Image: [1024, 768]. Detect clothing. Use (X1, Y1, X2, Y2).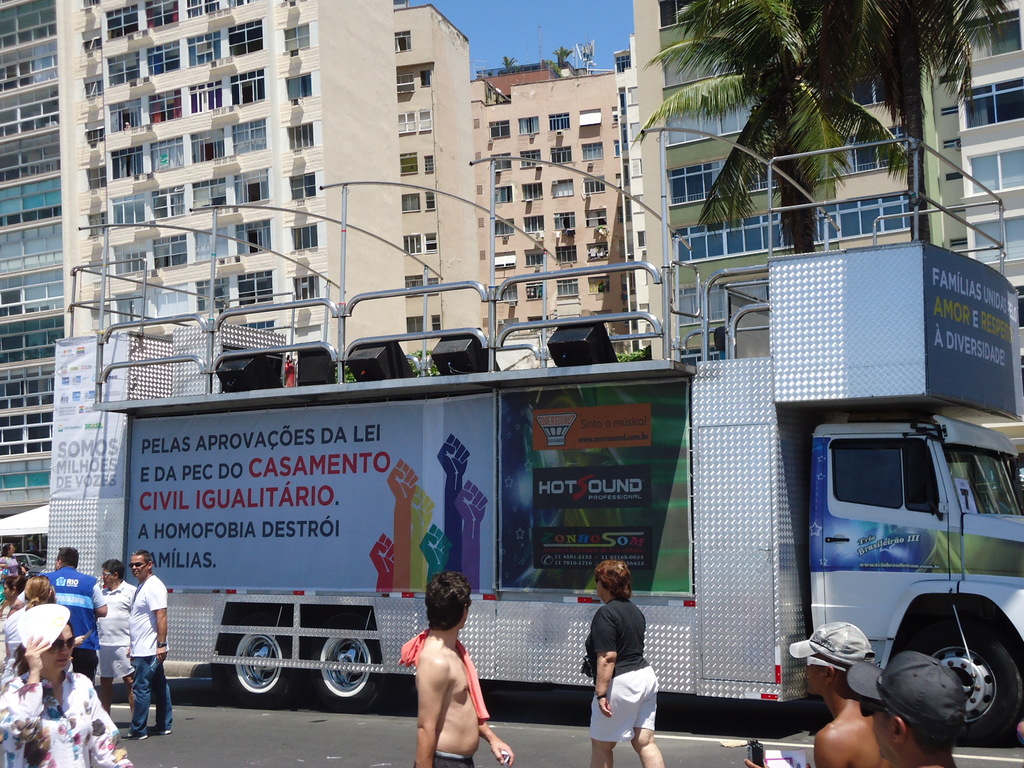
(410, 753, 474, 767).
